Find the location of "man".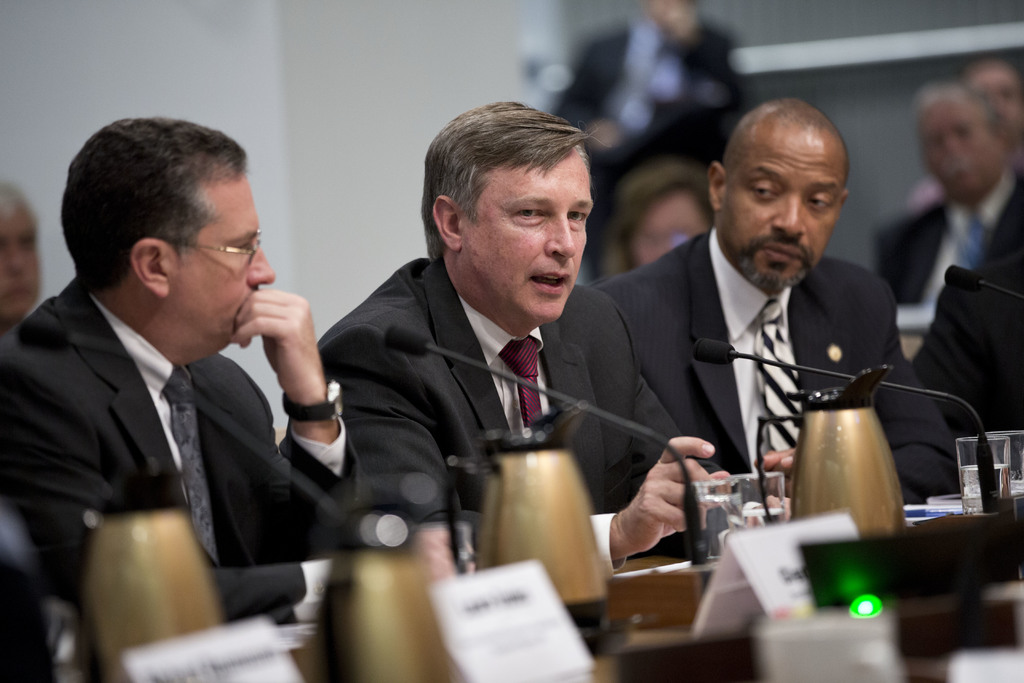
Location: [left=0, top=176, right=42, bottom=332].
